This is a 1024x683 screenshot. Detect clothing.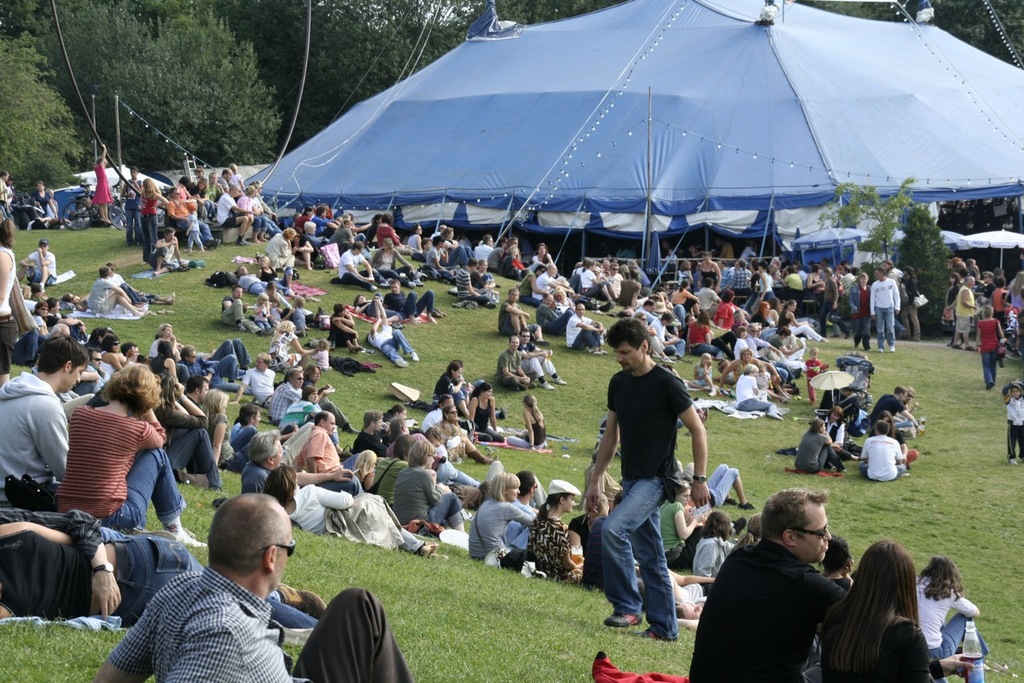
bbox(860, 435, 905, 483).
